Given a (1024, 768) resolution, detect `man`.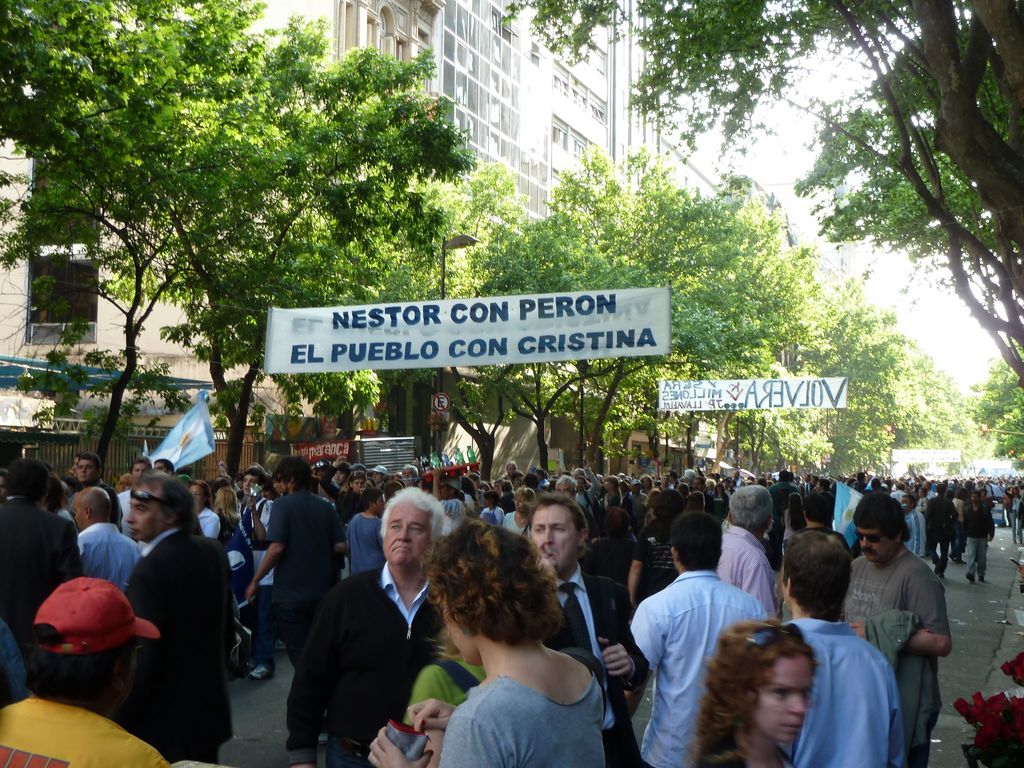
x1=479 y1=488 x2=505 y2=525.
